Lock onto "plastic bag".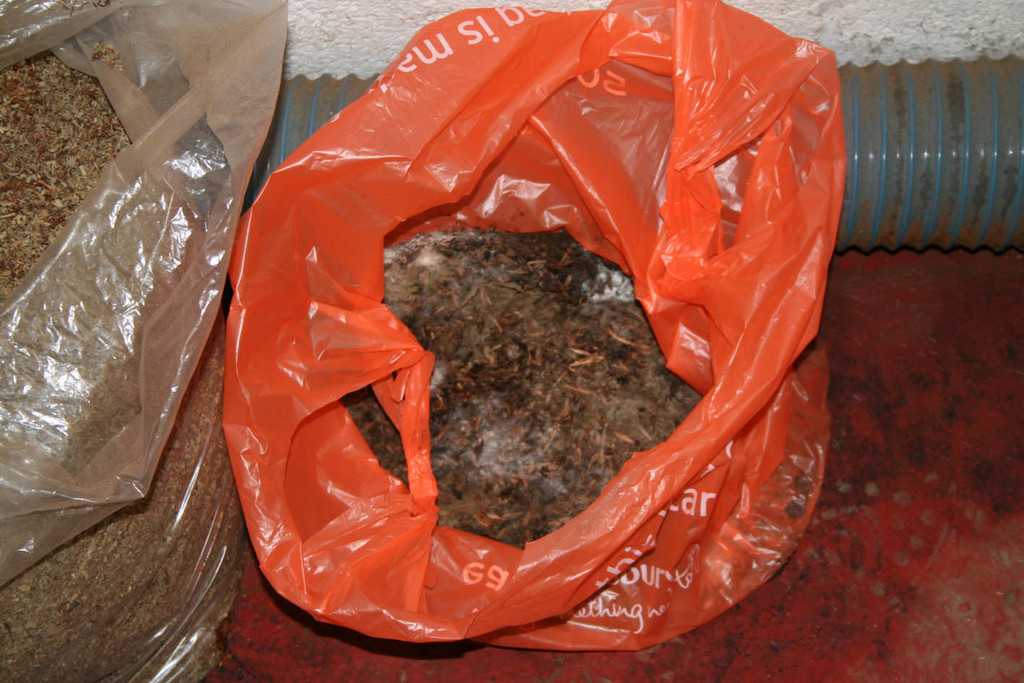
Locked: locate(0, 0, 288, 682).
